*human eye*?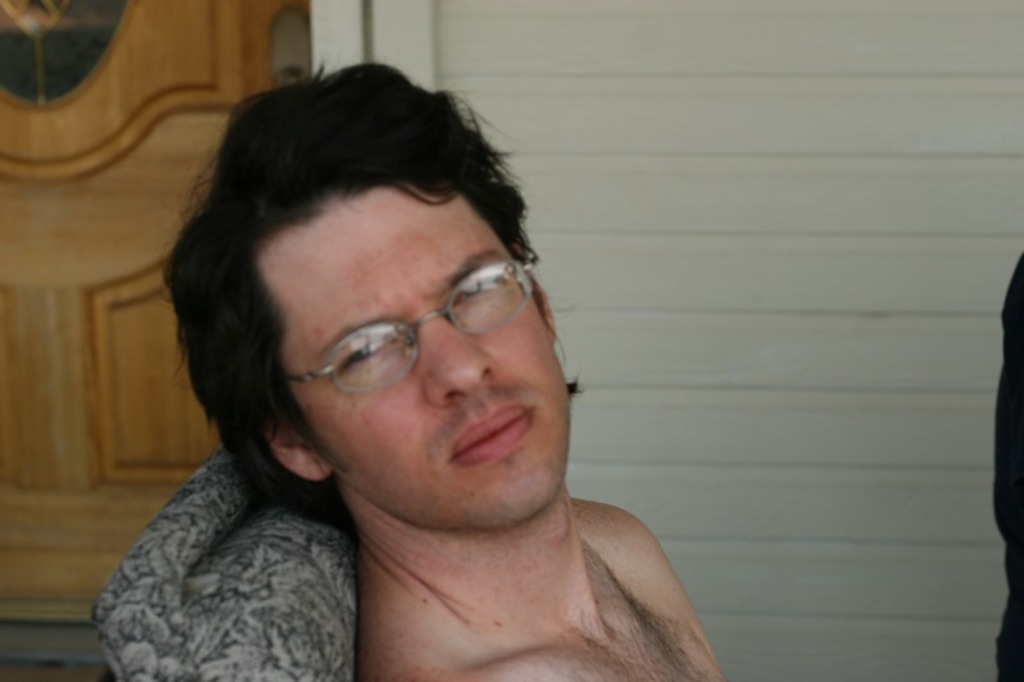
select_region(449, 269, 508, 305)
